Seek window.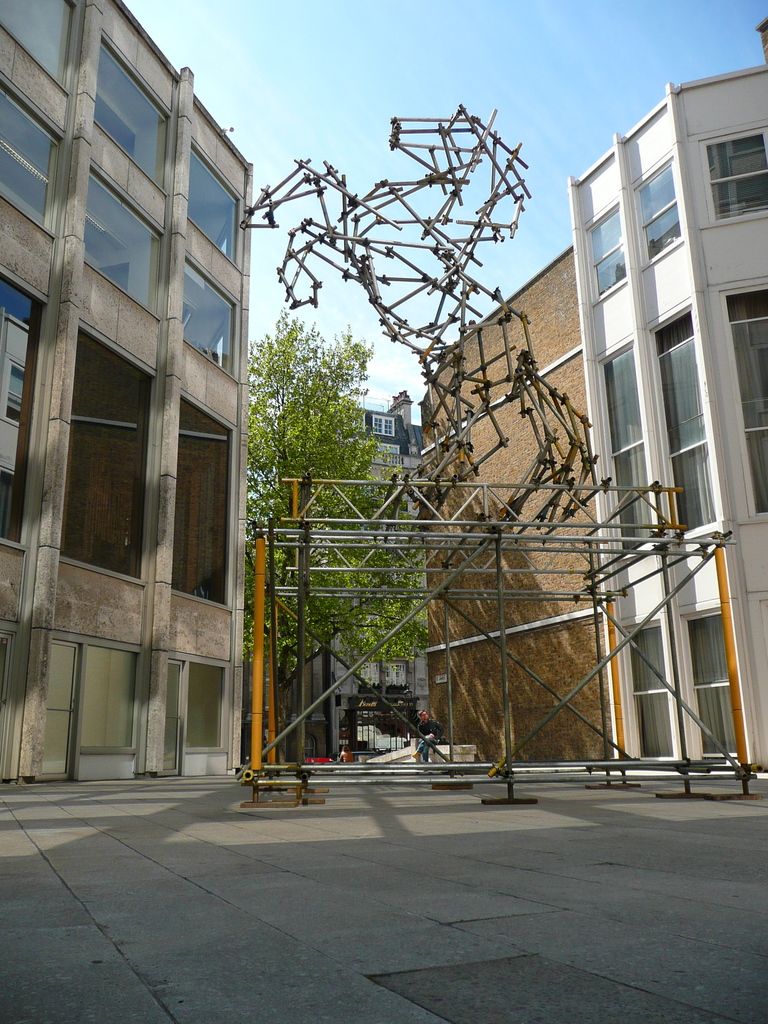
(636, 154, 681, 266).
